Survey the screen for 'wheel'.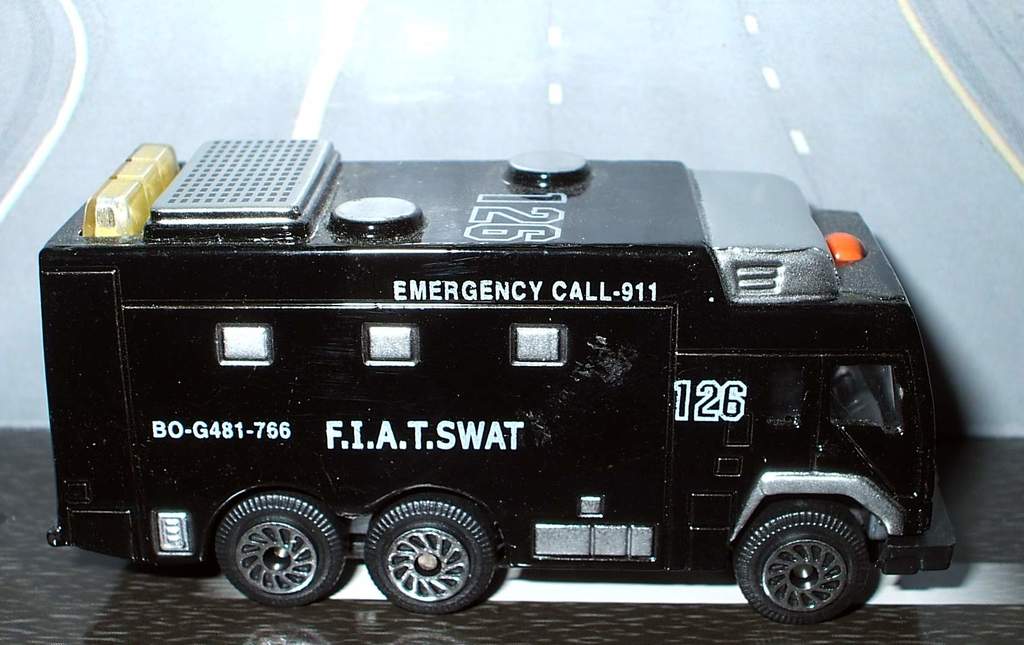
Survey found: 212,492,349,607.
